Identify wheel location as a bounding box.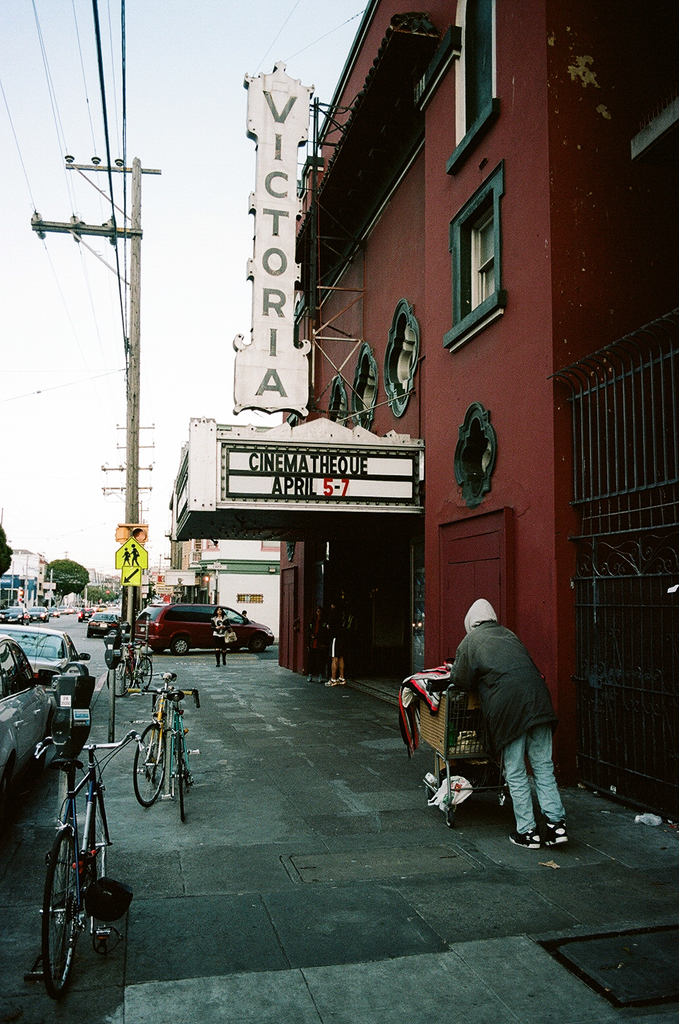
left=176, top=734, right=185, bottom=820.
